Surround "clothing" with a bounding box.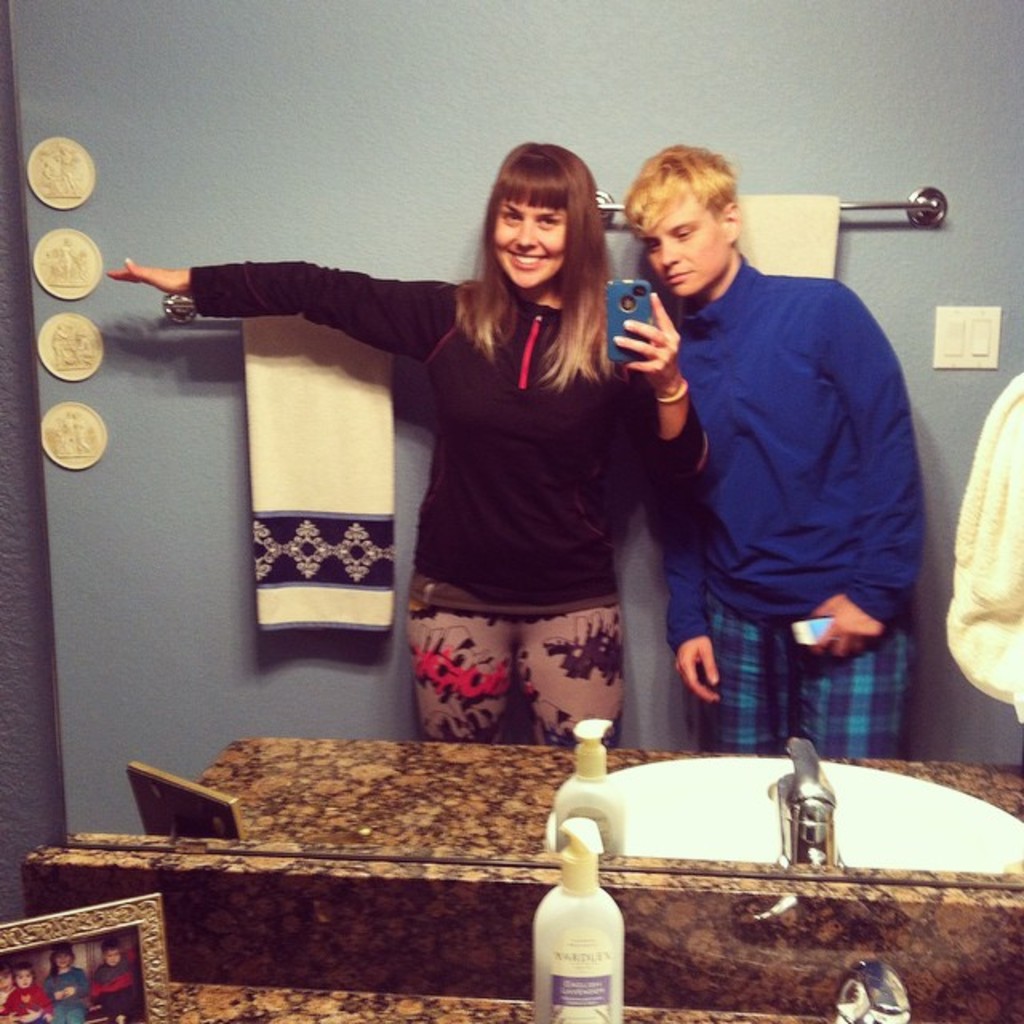
{"left": 189, "top": 275, "right": 632, "bottom": 739}.
